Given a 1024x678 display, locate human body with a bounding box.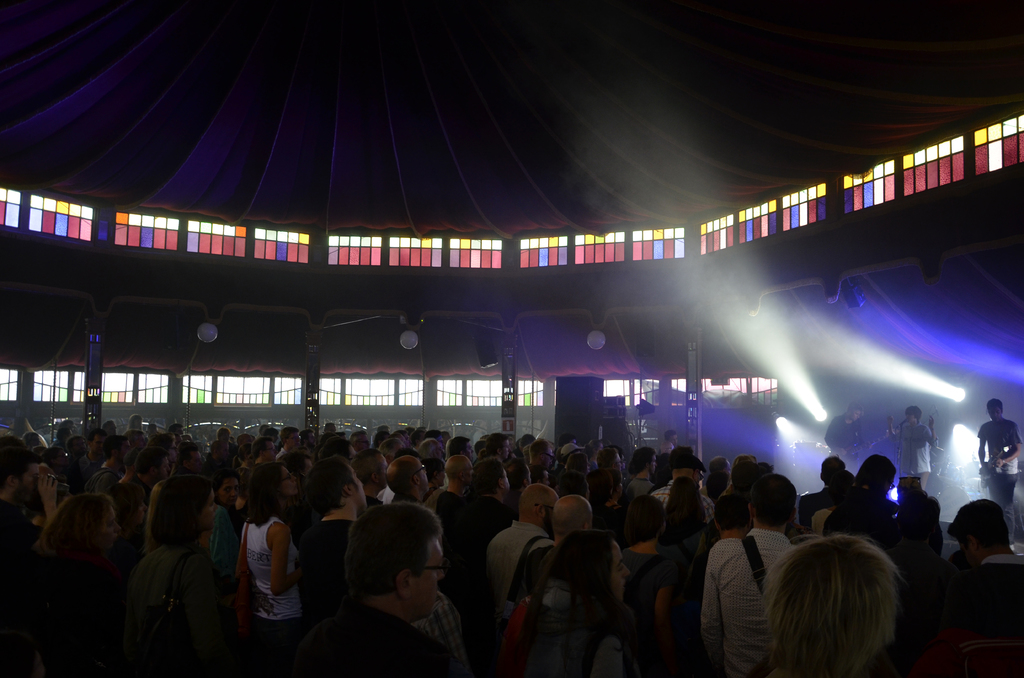
Located: 439, 455, 472, 537.
